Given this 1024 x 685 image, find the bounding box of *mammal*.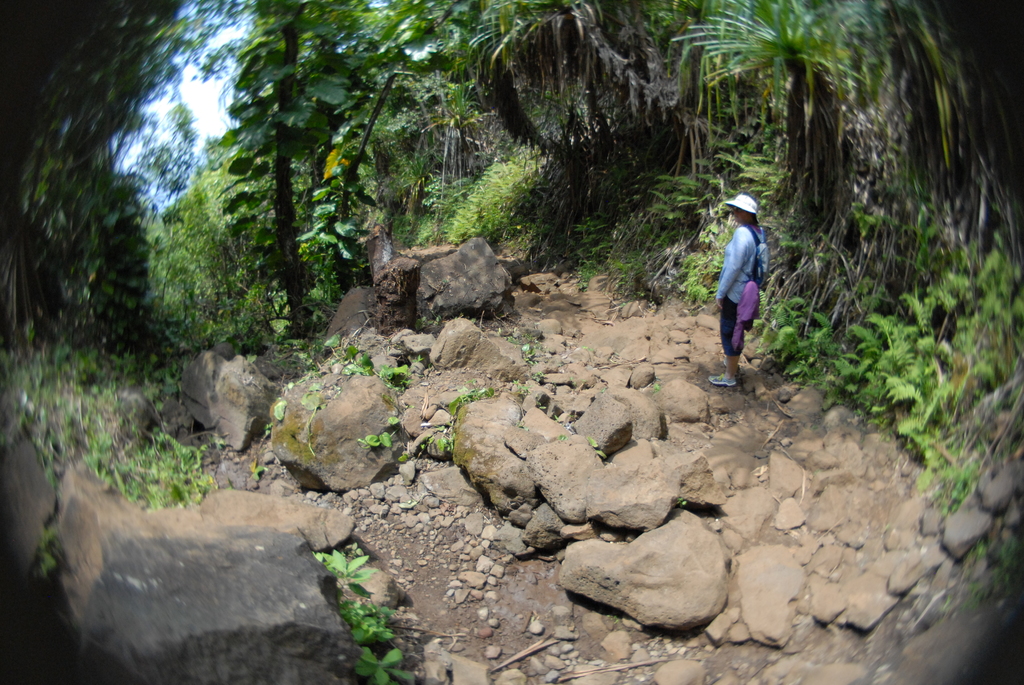
711:190:770:384.
